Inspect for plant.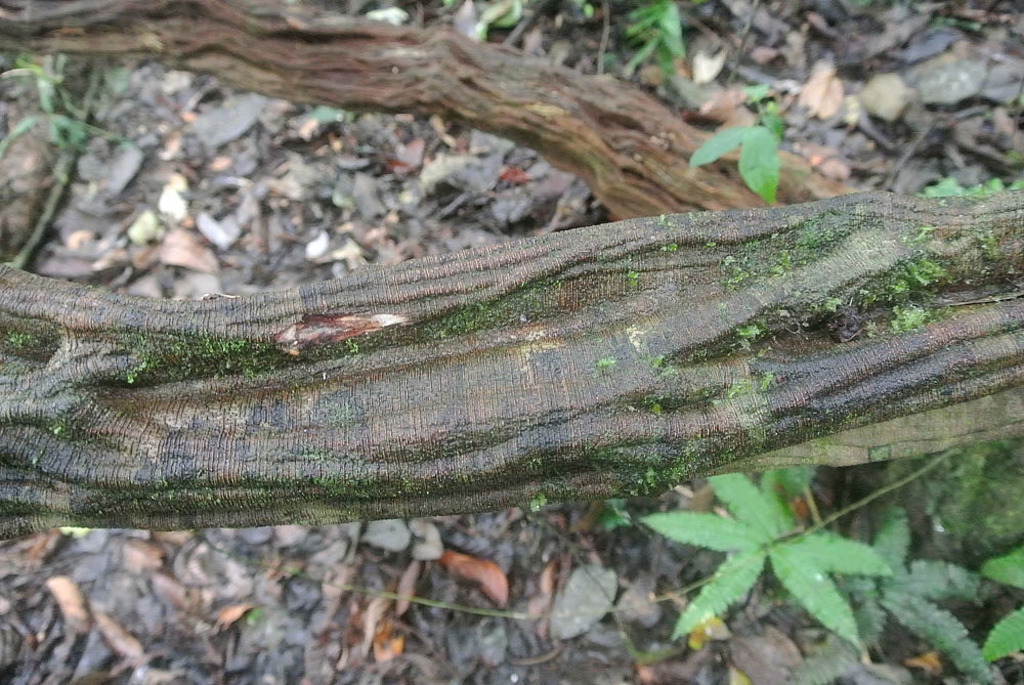
Inspection: [x1=914, y1=177, x2=1023, y2=212].
